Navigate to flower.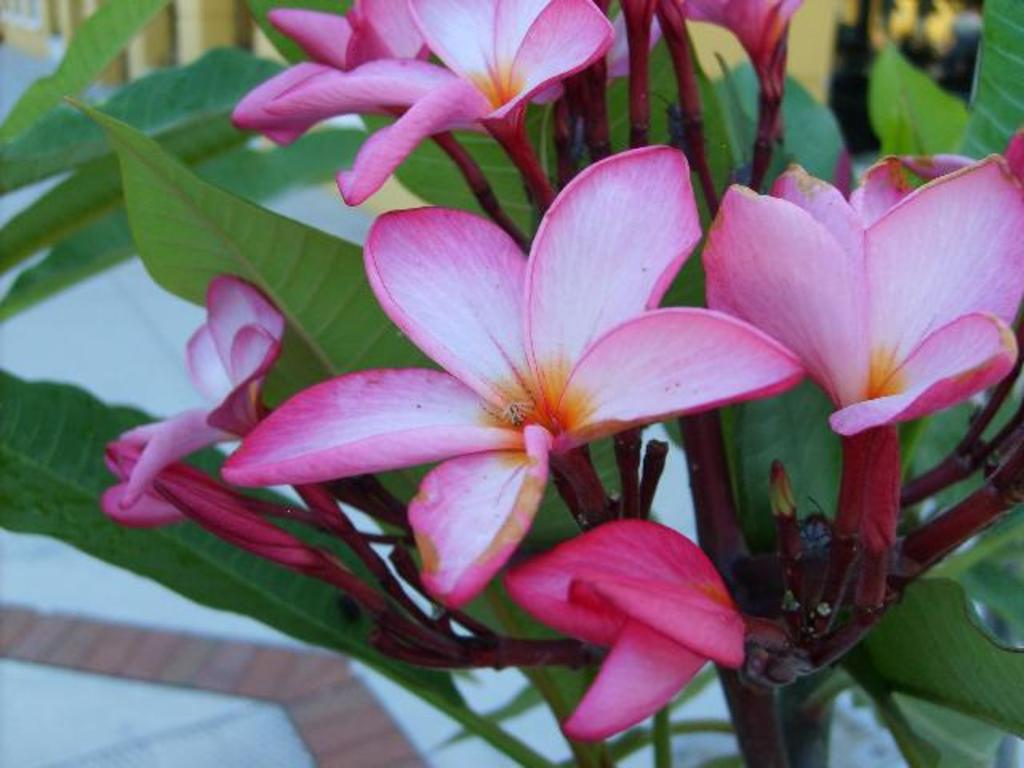
Navigation target: [left=706, top=149, right=1022, bottom=528].
